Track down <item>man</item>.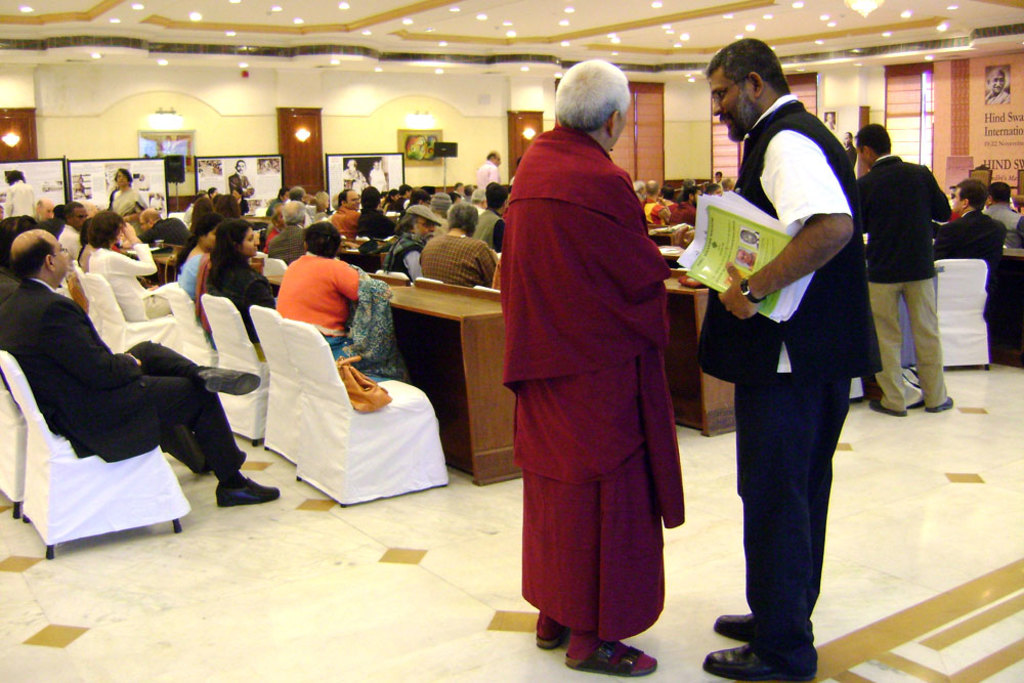
Tracked to locate(3, 165, 37, 216).
